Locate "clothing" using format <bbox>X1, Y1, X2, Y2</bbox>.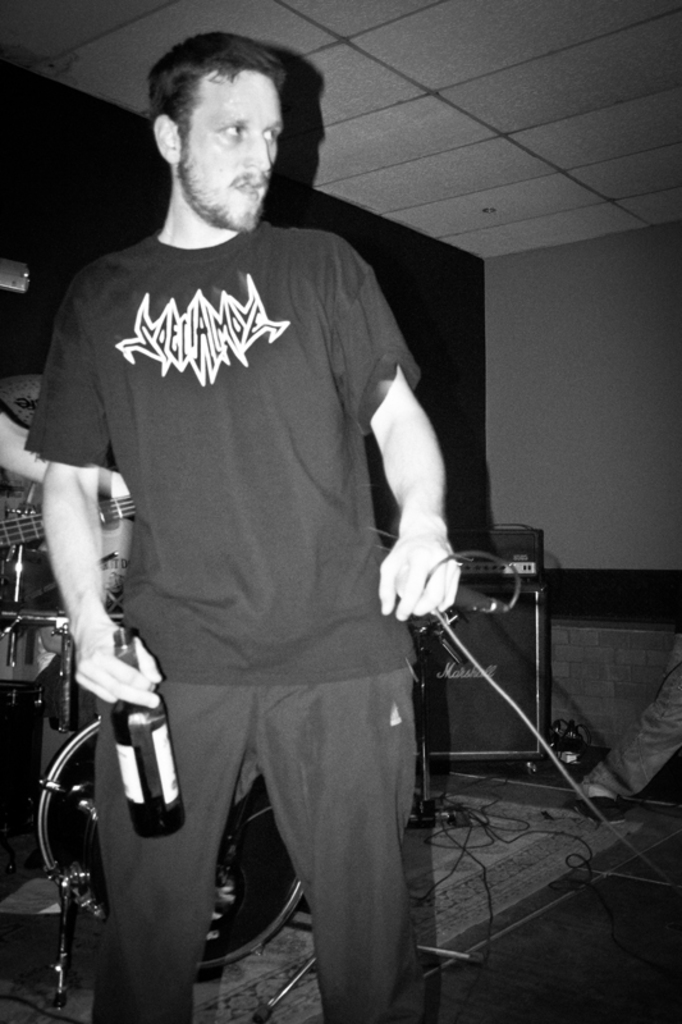
<bbox>46, 131, 421, 800</bbox>.
